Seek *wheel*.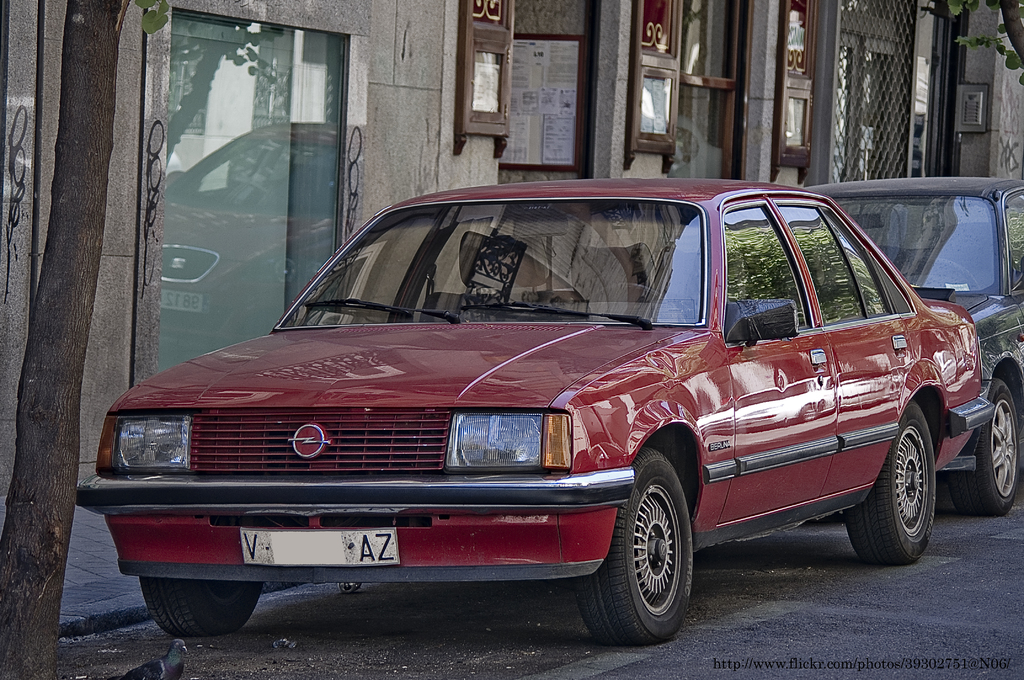
x1=583 y1=280 x2=664 y2=304.
